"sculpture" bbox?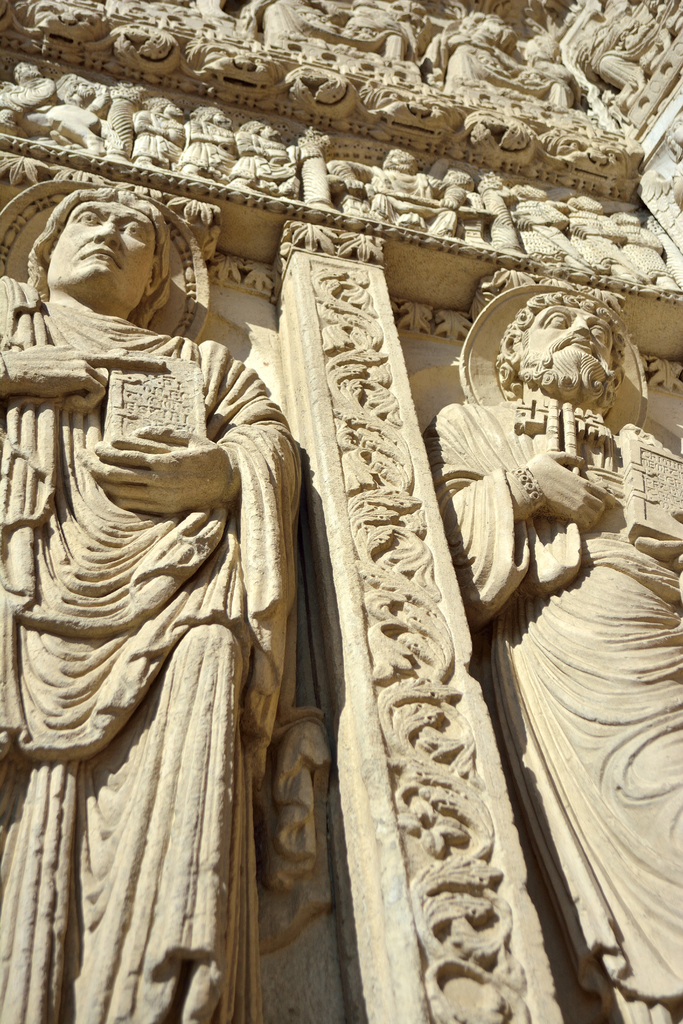
<box>430,273,682,1023</box>
